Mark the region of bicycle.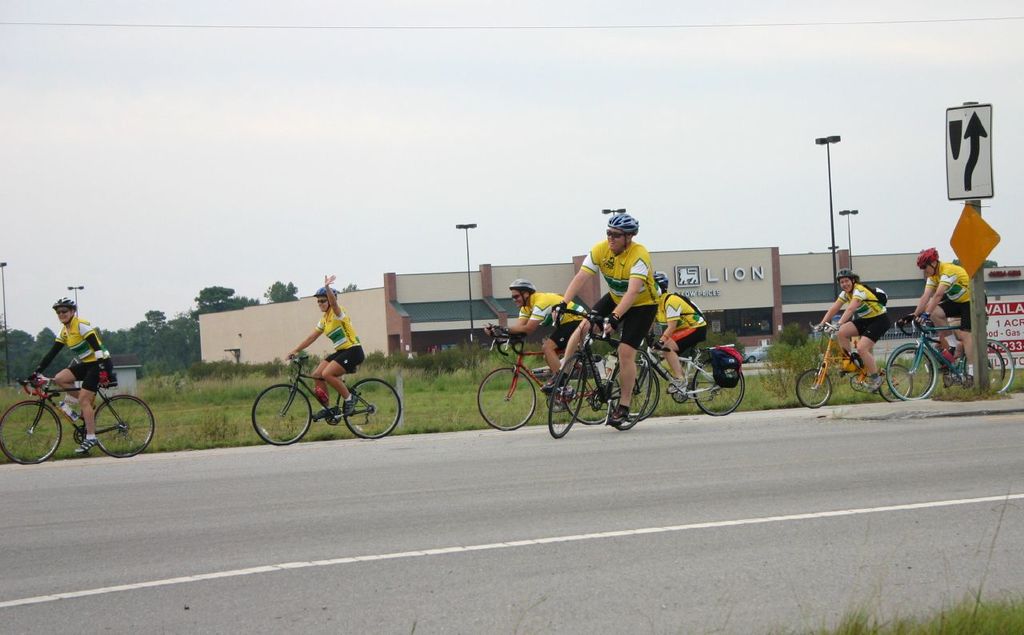
Region: BBox(794, 322, 914, 409).
